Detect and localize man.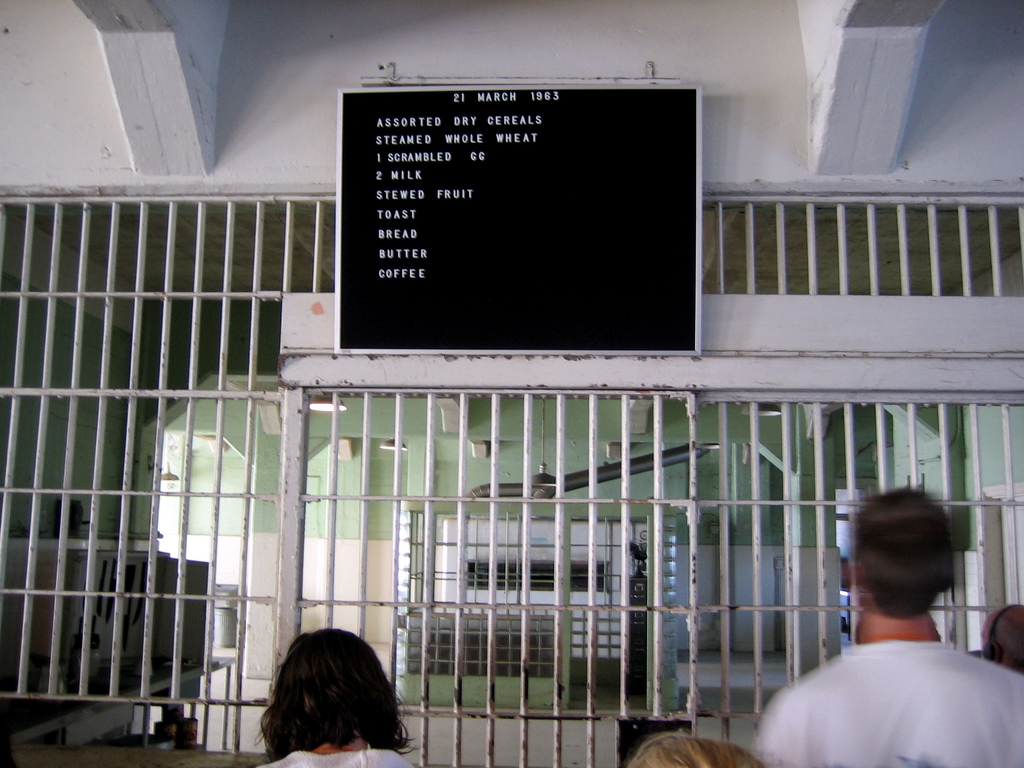
Localized at (x1=765, y1=503, x2=1023, y2=767).
